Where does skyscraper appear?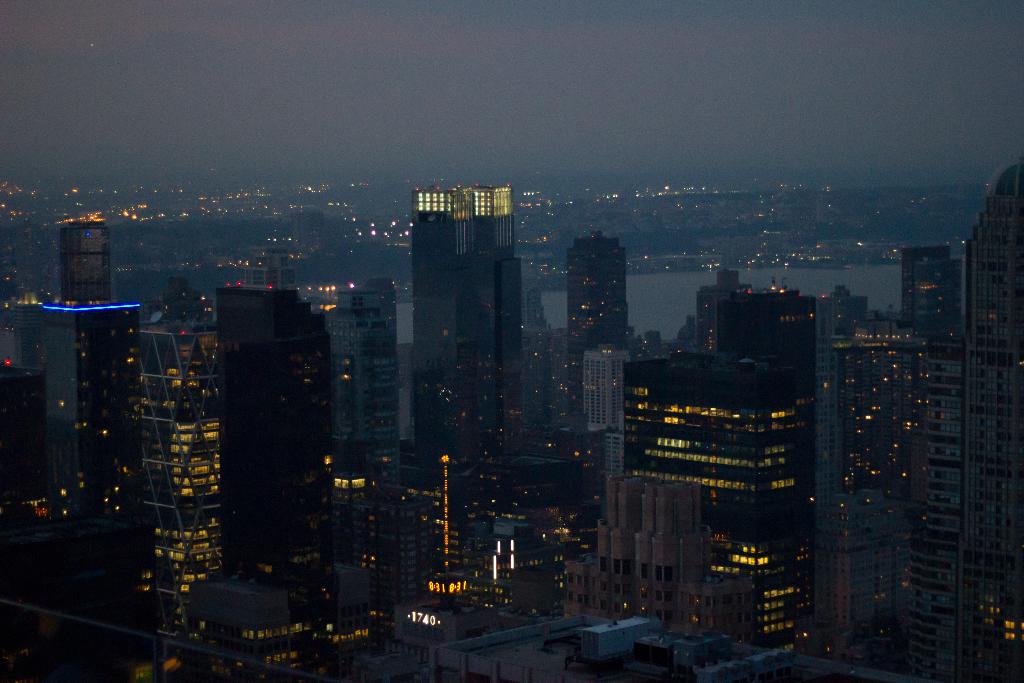
Appears at 563/226/632/407.
